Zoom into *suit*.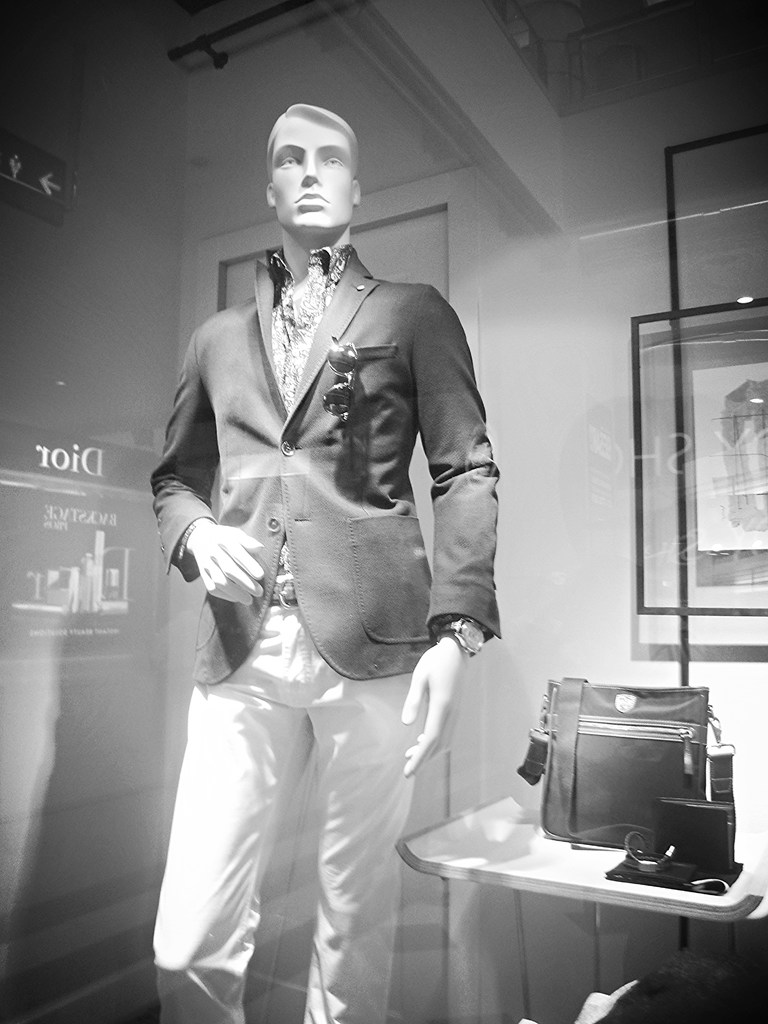
Zoom target: 147/172/499/767.
